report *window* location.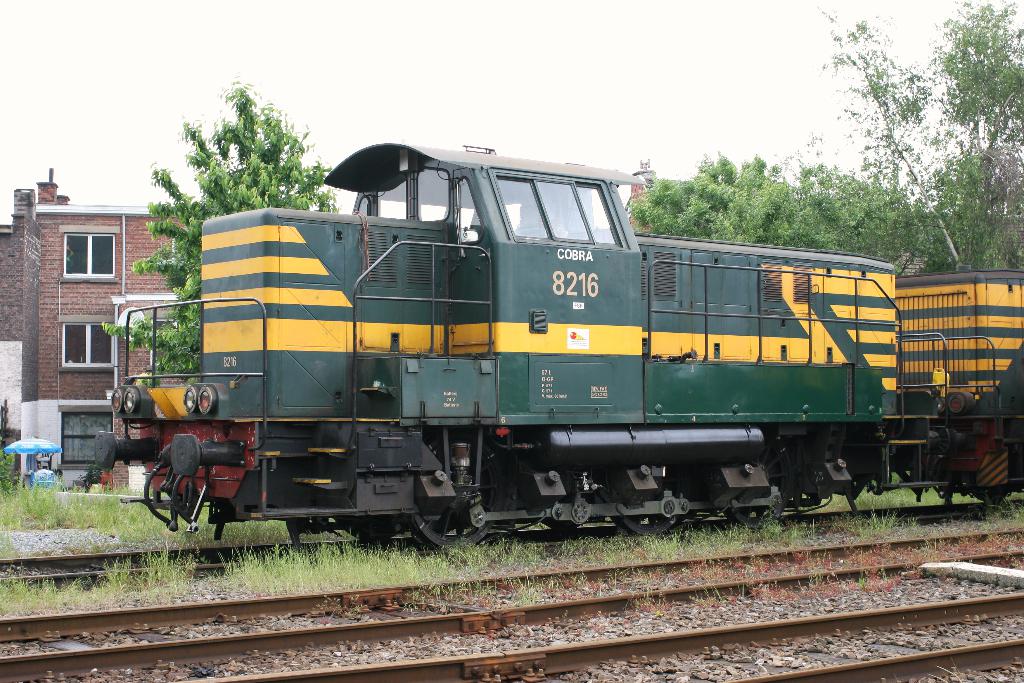
Report: locate(460, 181, 489, 247).
